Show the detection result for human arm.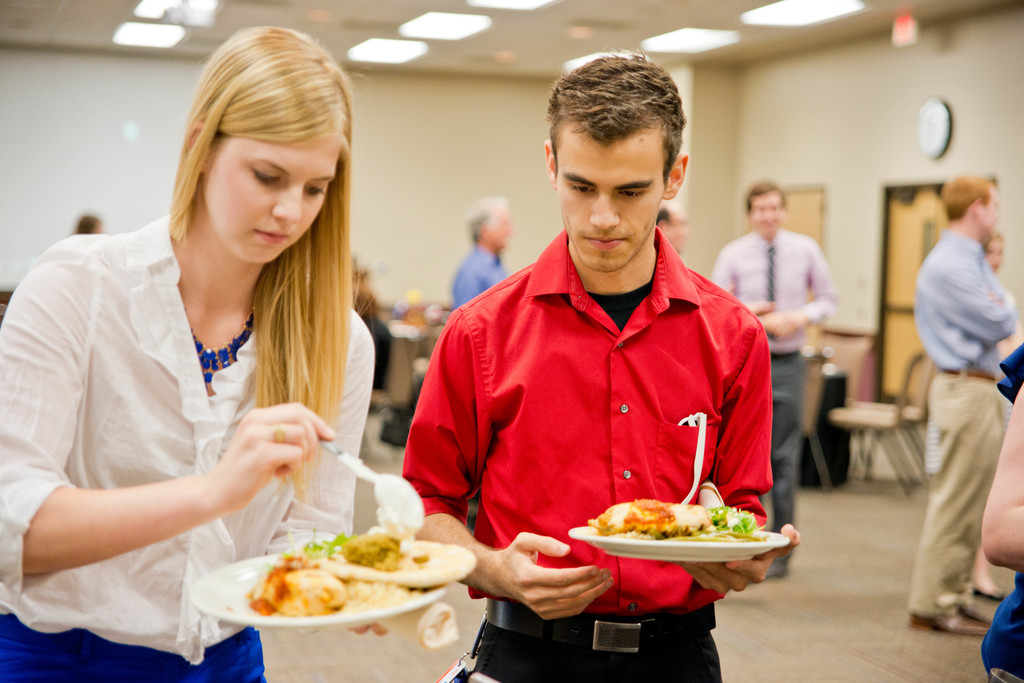
BBox(920, 266, 1018, 344).
